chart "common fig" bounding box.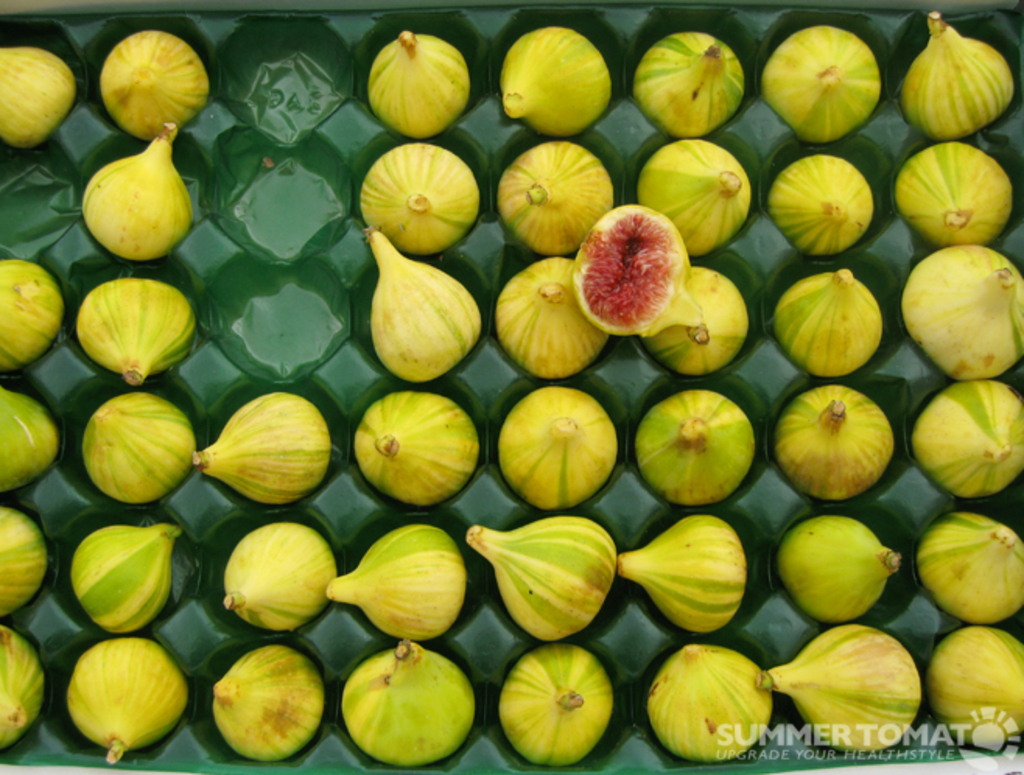
Charted: locate(772, 384, 892, 503).
